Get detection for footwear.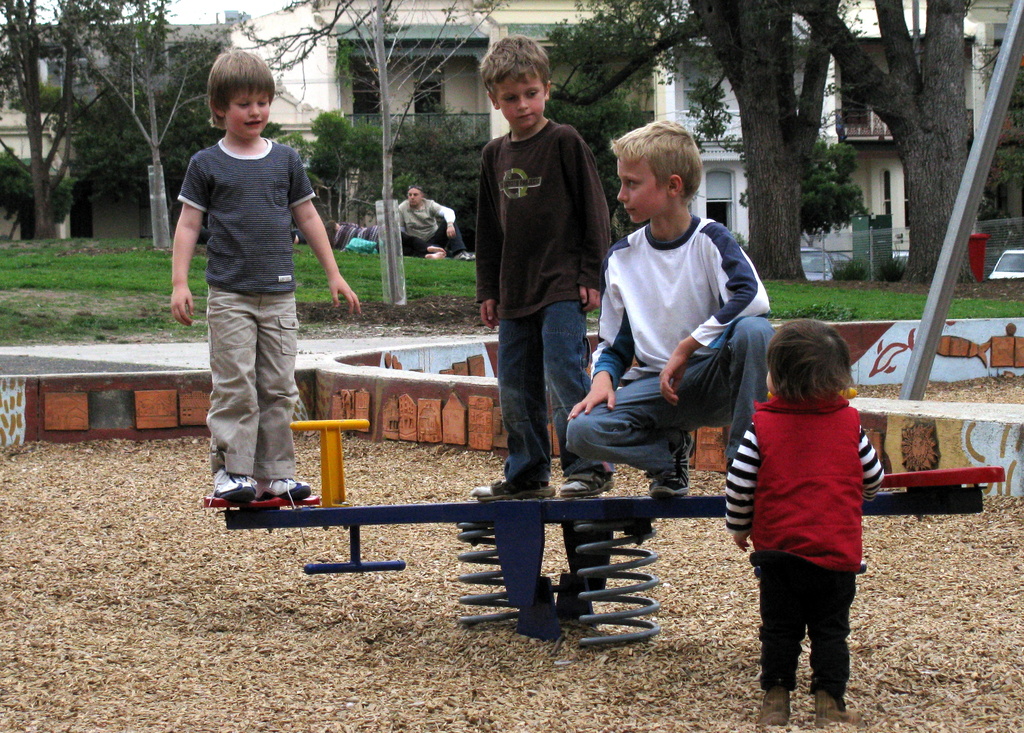
Detection: x1=756, y1=684, x2=797, y2=729.
